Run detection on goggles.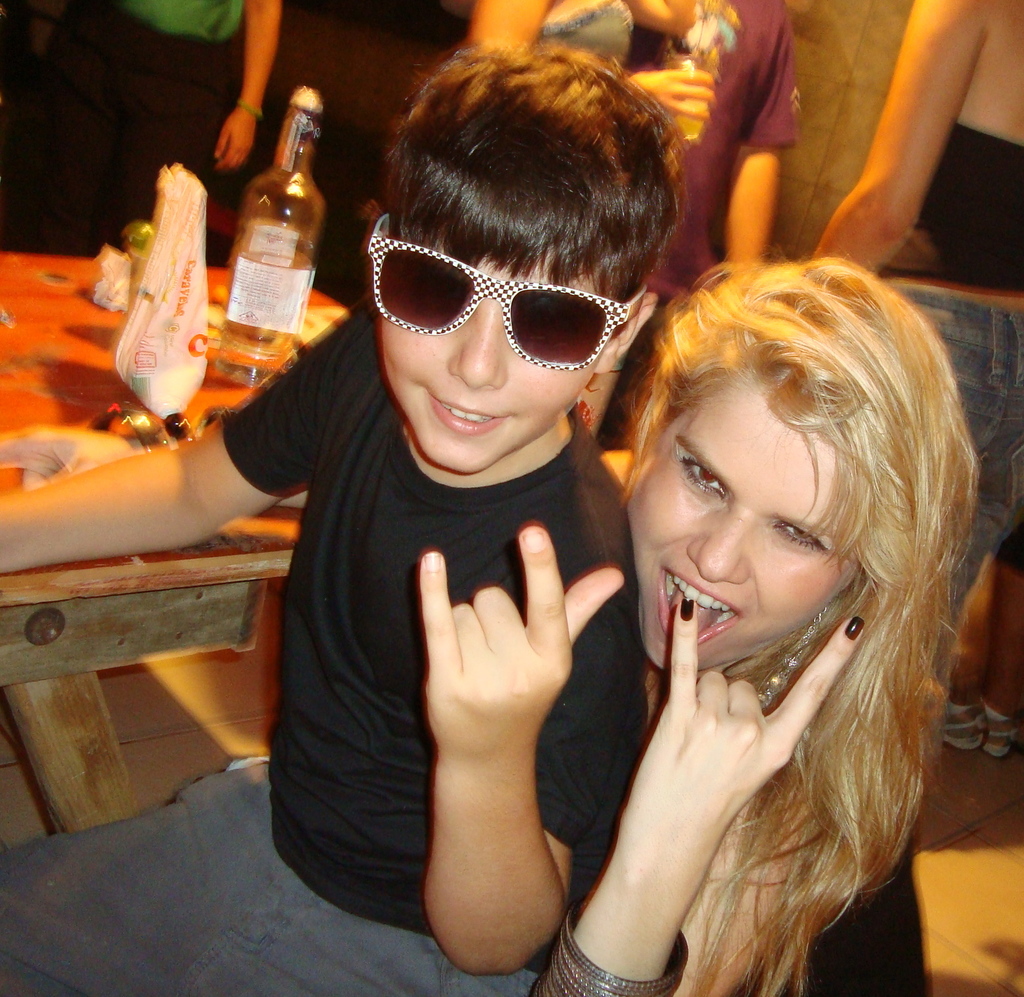
Result: 368 198 656 359.
